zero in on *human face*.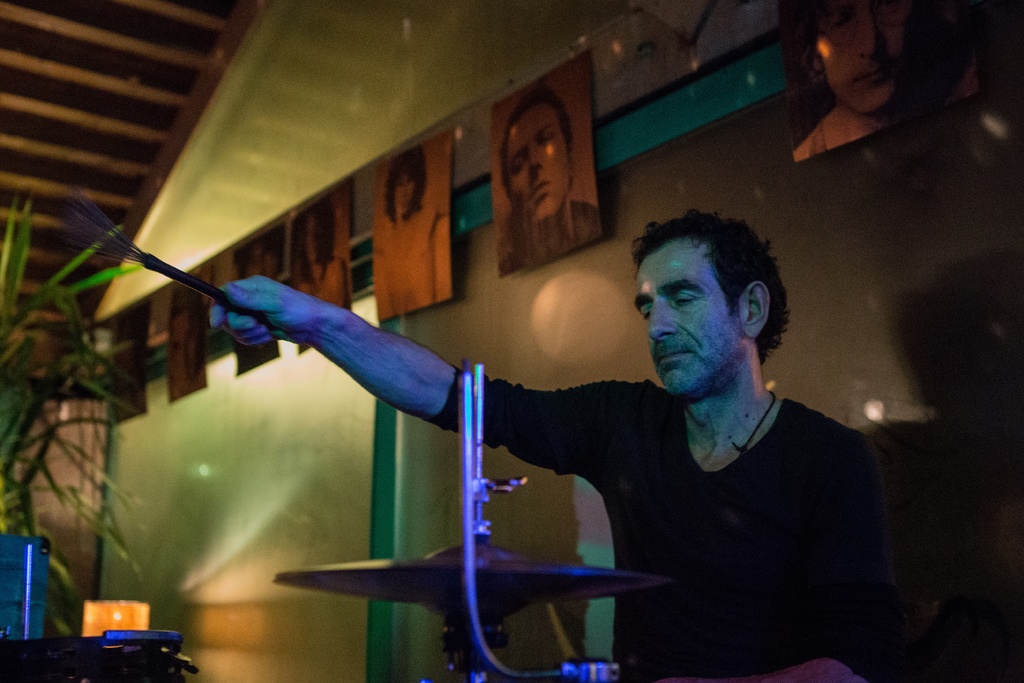
Zeroed in: 304 218 321 265.
